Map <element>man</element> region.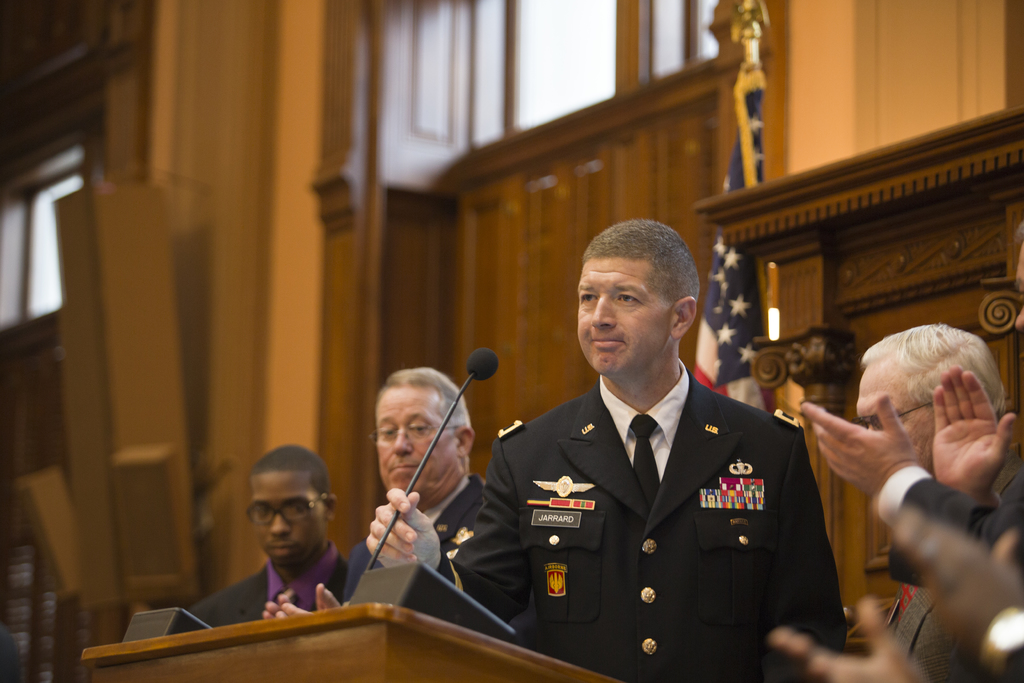
Mapped to bbox=(184, 440, 353, 629).
